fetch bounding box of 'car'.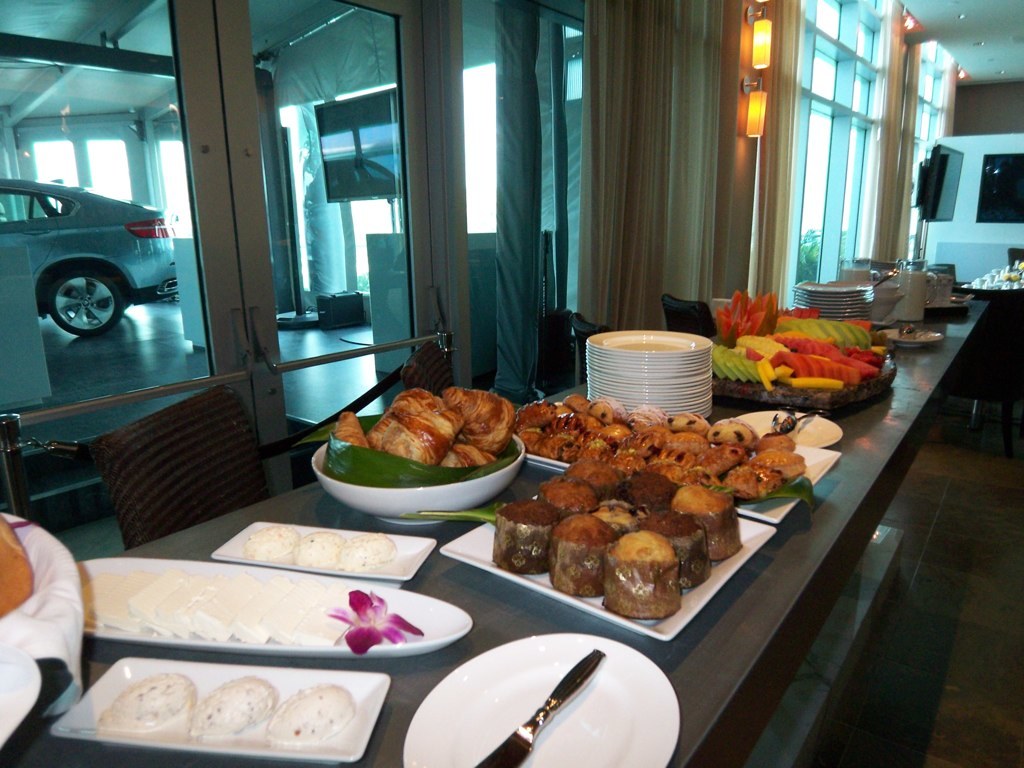
Bbox: box(1, 160, 175, 354).
